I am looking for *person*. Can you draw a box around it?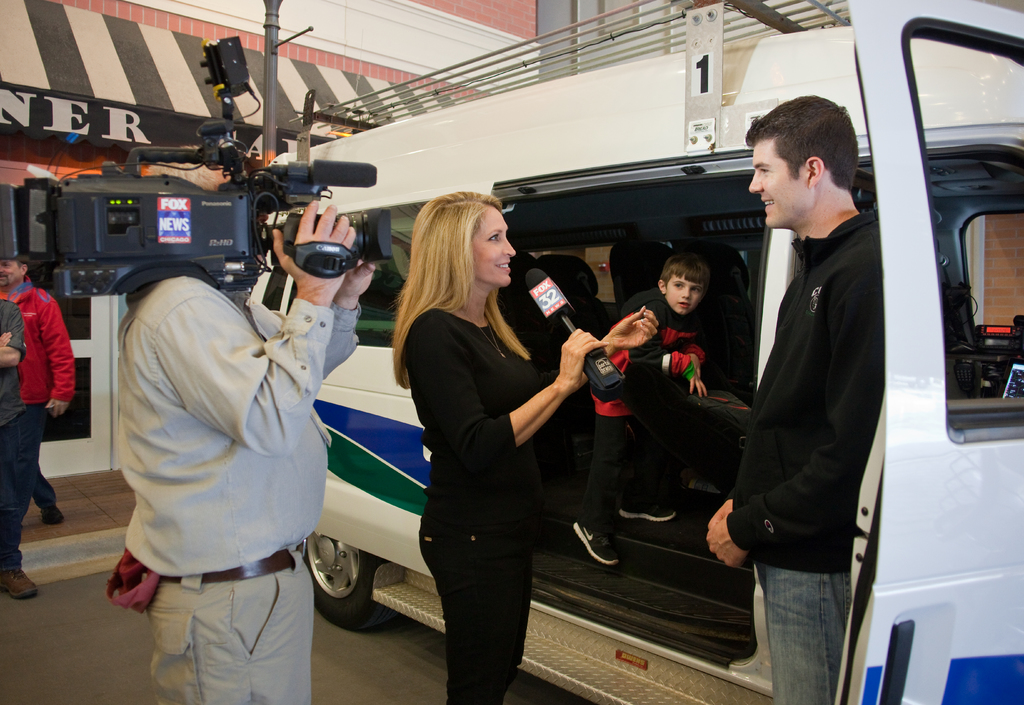
Sure, the bounding box is <region>115, 142, 377, 704</region>.
